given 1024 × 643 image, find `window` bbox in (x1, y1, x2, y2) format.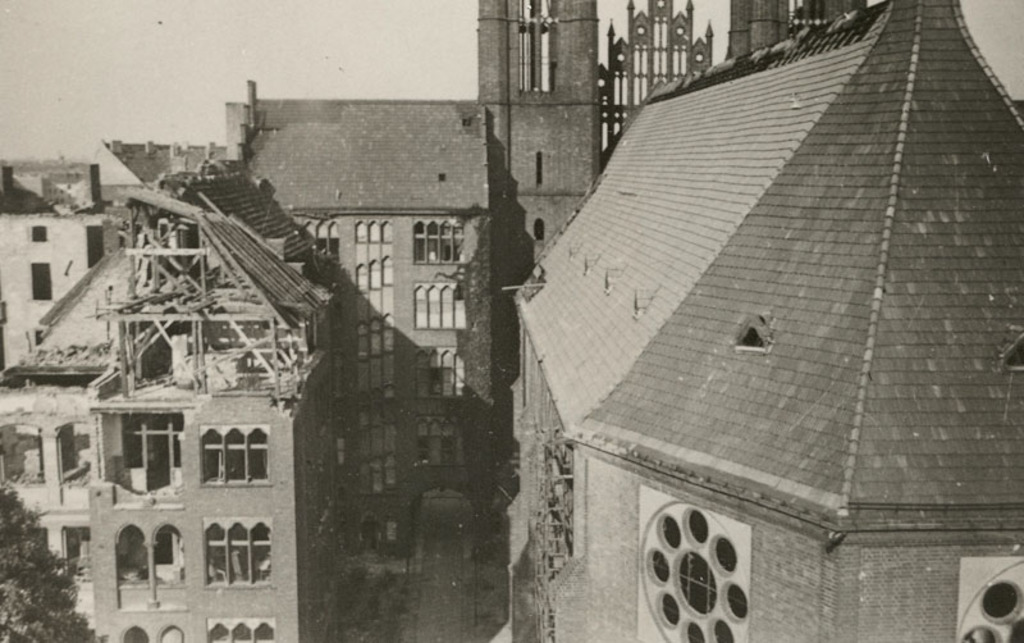
(99, 419, 175, 494).
